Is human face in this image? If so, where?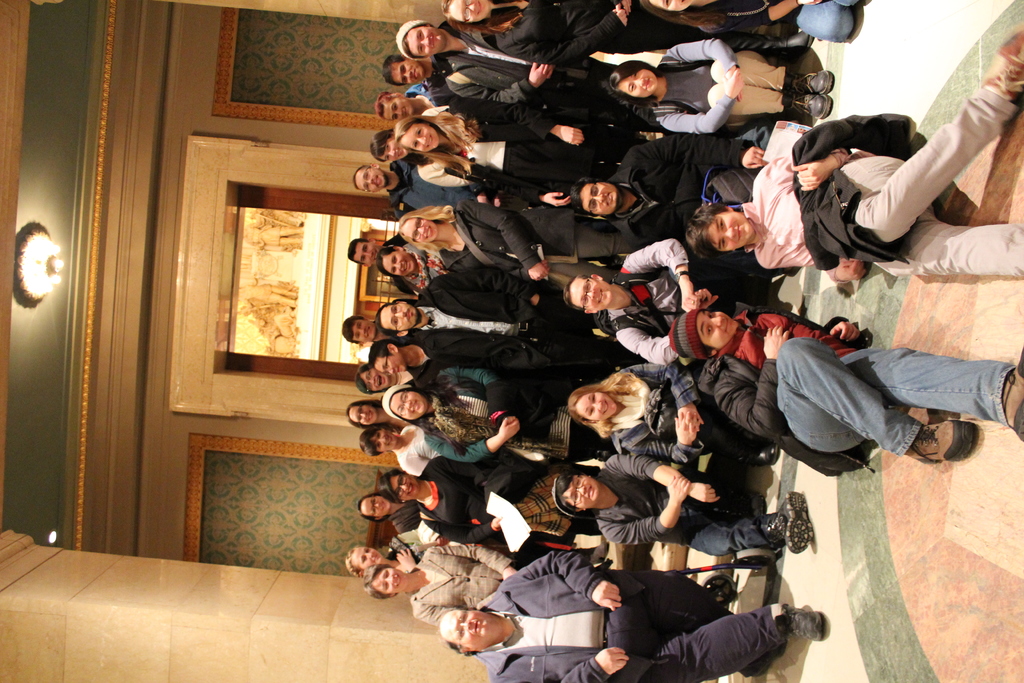
Yes, at crop(696, 315, 740, 349).
